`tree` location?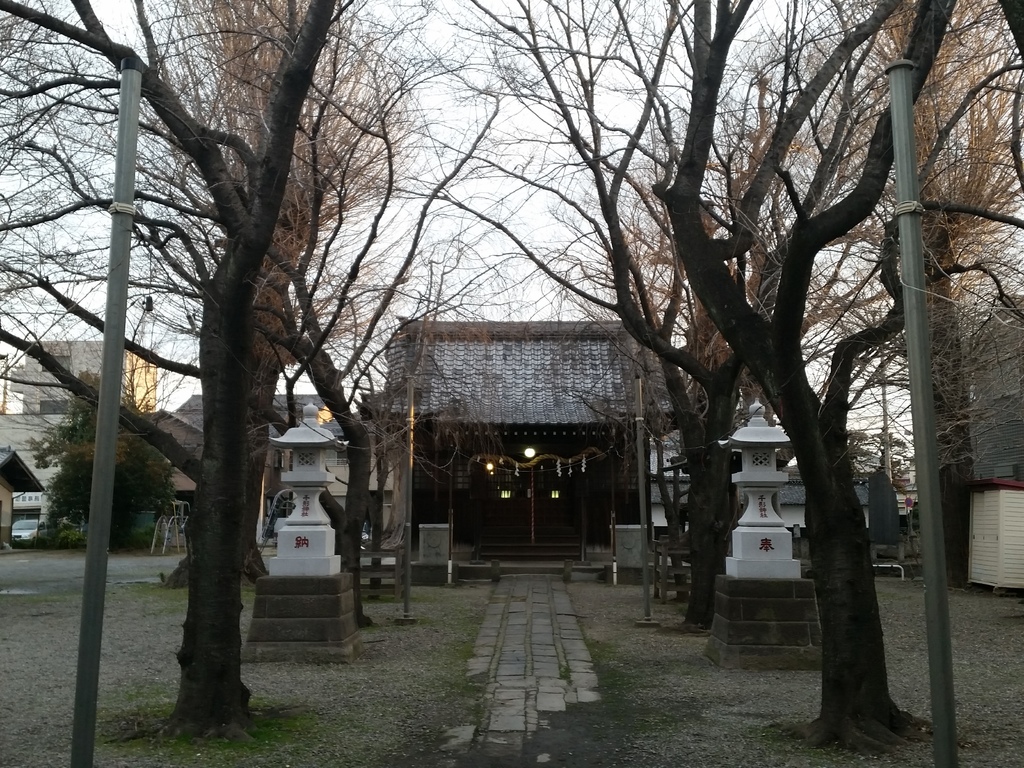
select_region(47, 390, 178, 556)
